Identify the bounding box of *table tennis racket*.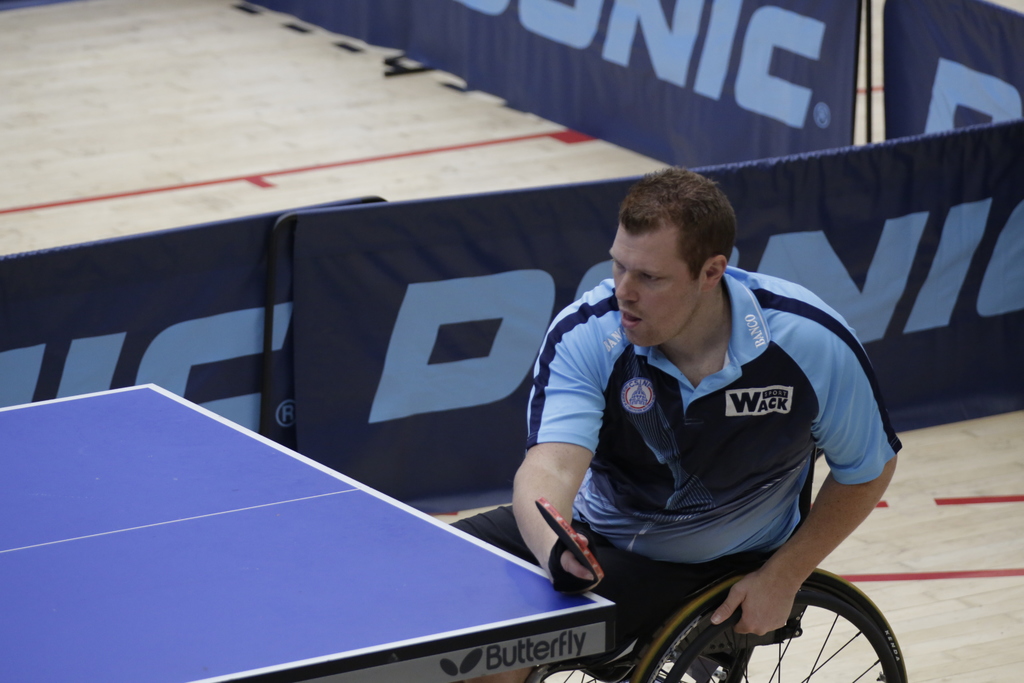
(537, 493, 603, 586).
